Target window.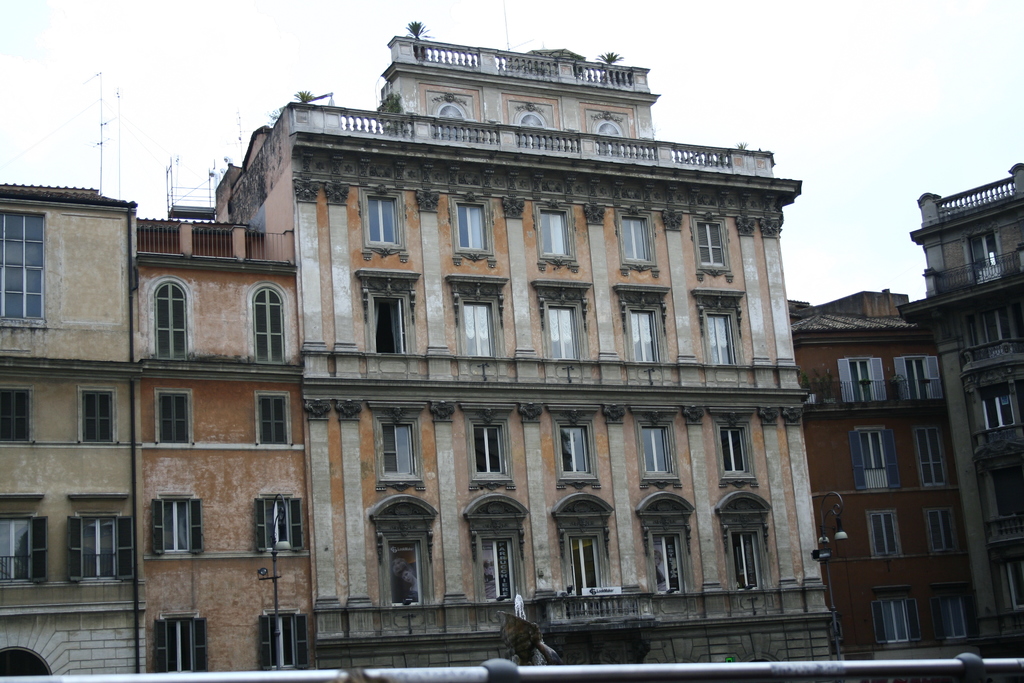
Target region: <region>837, 356, 887, 404</region>.
